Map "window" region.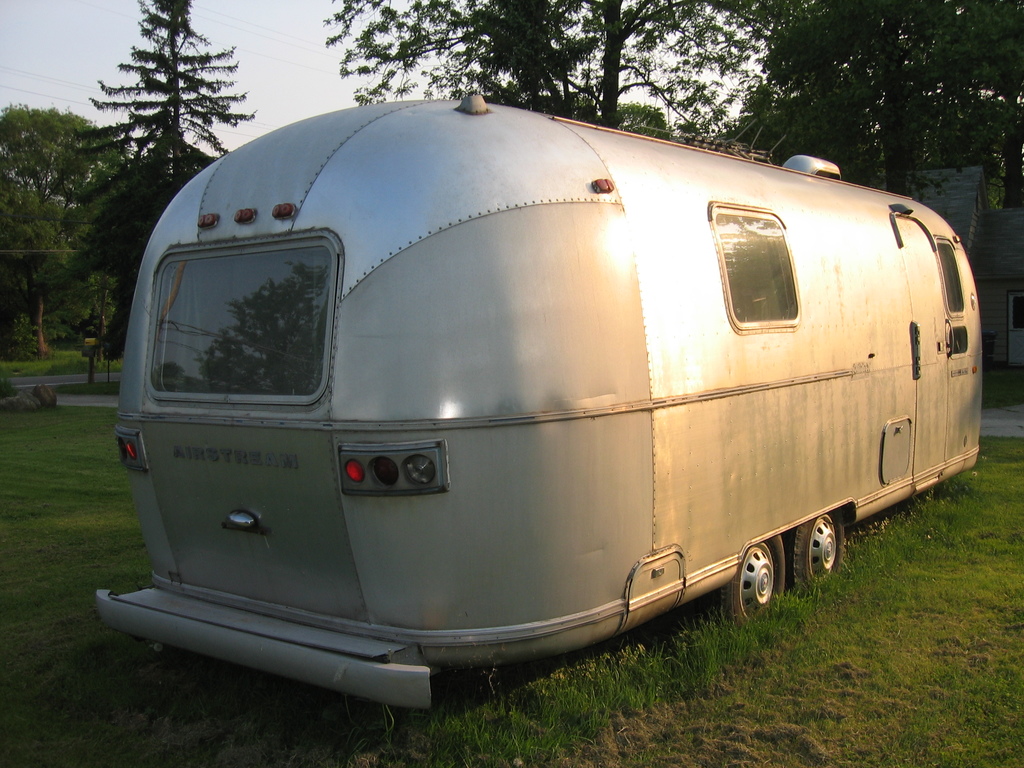
Mapped to region(710, 206, 801, 330).
